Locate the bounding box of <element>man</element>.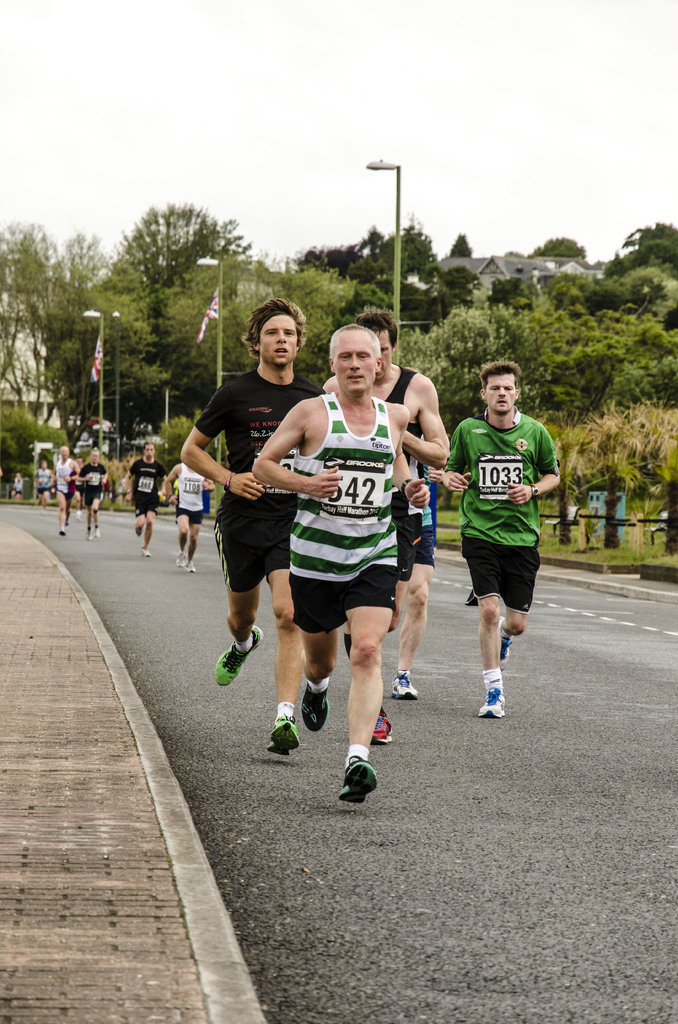
Bounding box: l=252, t=323, r=430, b=814.
